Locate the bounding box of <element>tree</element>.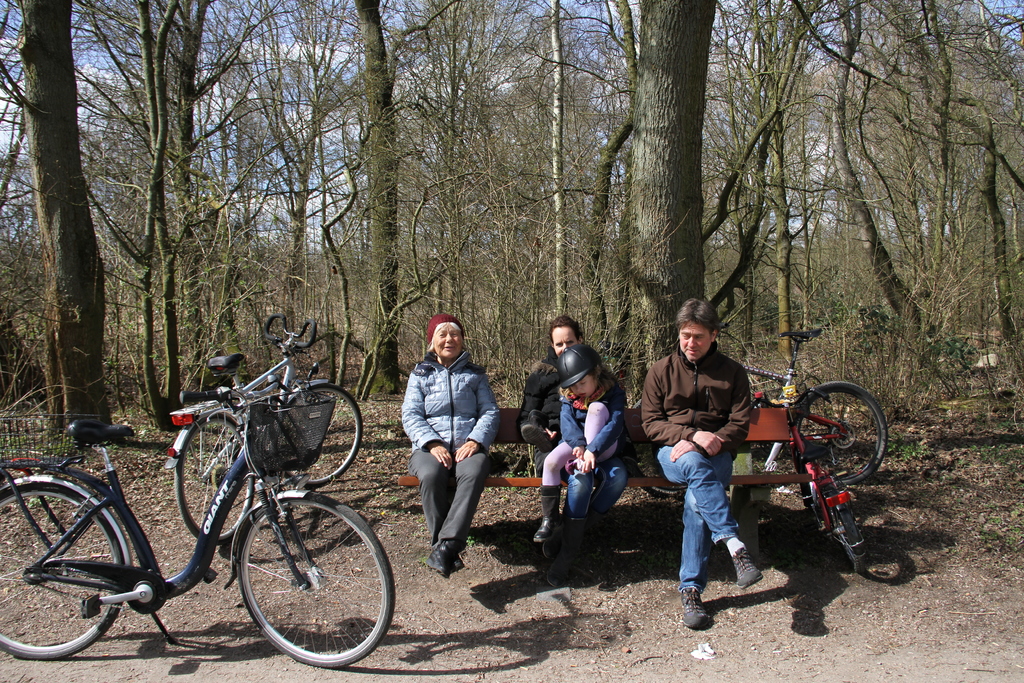
Bounding box: left=634, top=0, right=721, bottom=371.
